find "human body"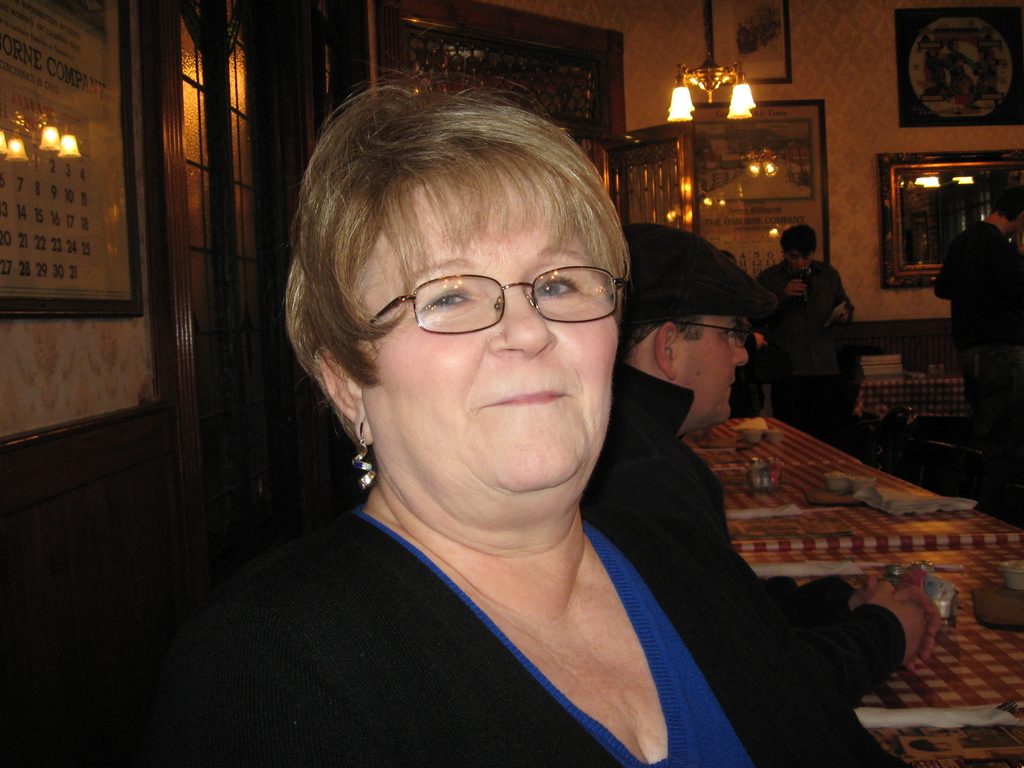
bbox=[931, 167, 1023, 531]
